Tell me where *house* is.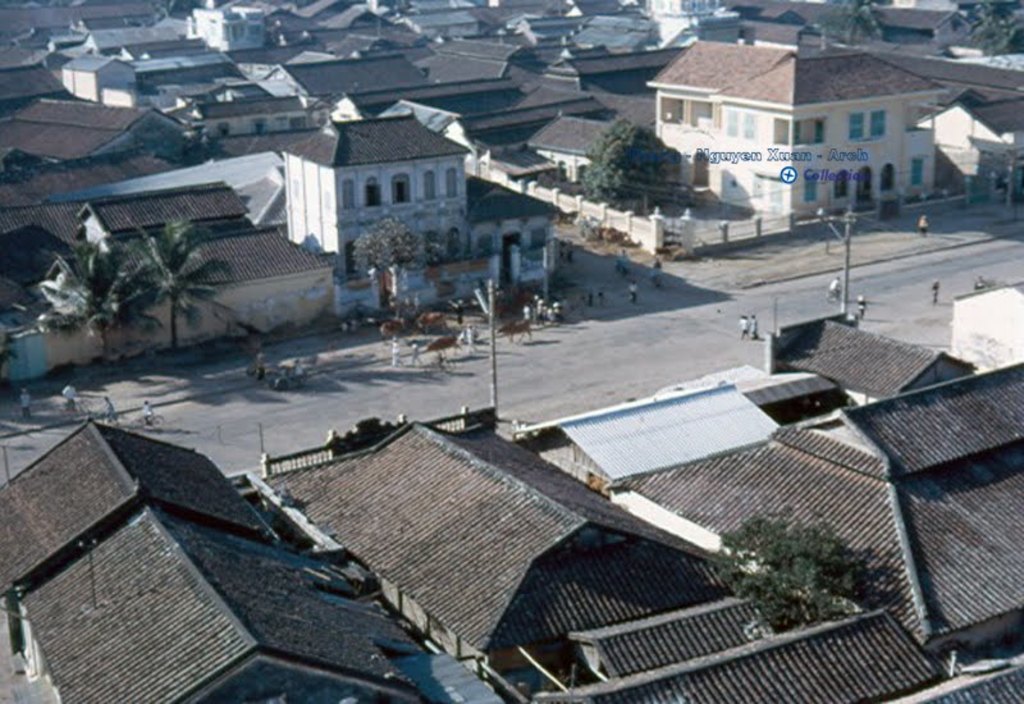
*house* is at locate(649, 0, 736, 50).
